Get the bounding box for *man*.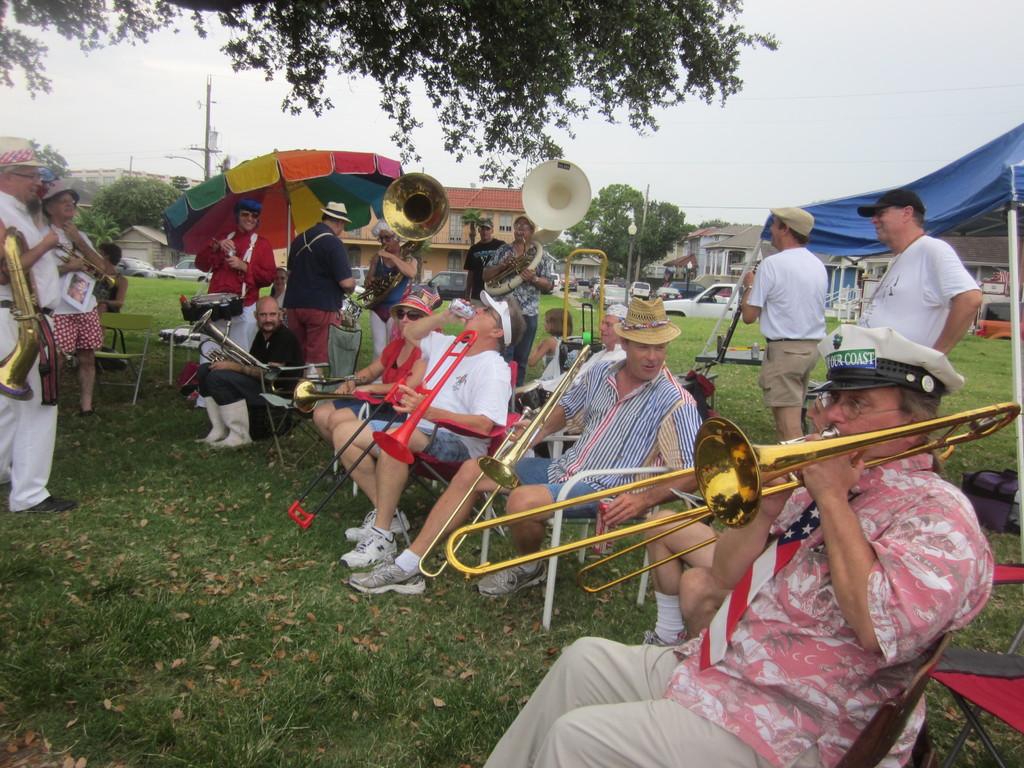
(0, 147, 80, 515).
